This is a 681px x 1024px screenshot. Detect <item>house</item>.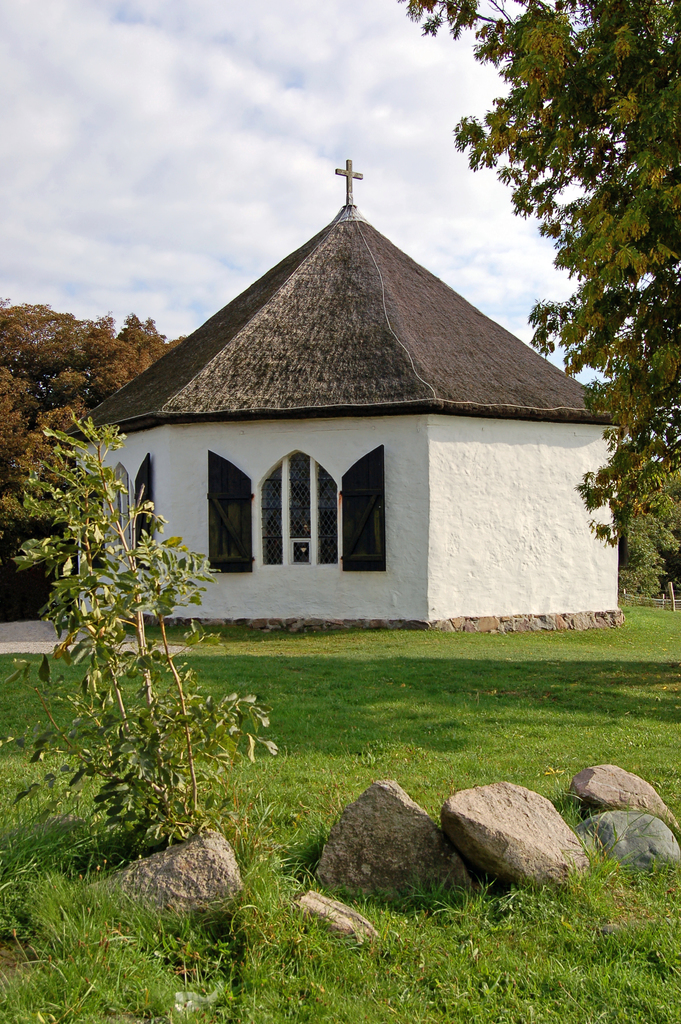
crop(117, 198, 583, 642).
